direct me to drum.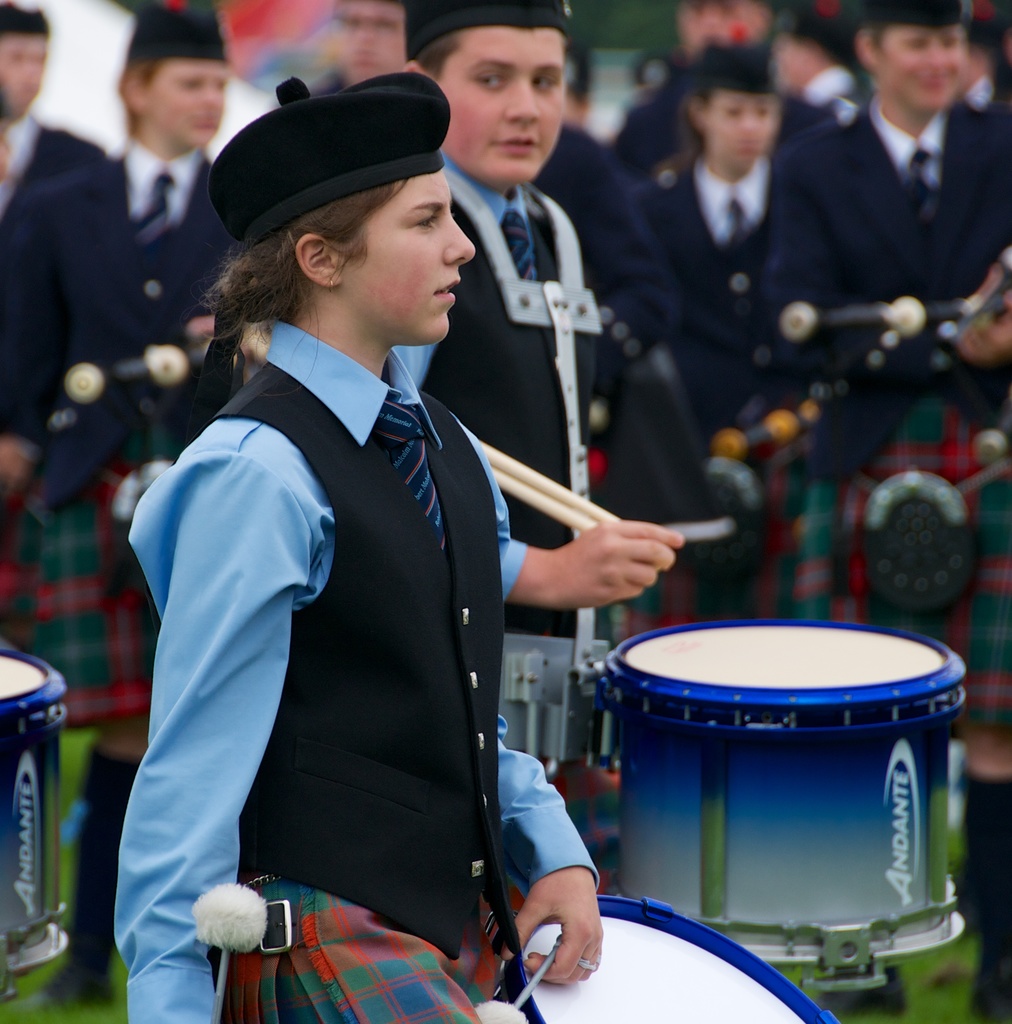
Direction: <bbox>0, 641, 71, 1005</bbox>.
